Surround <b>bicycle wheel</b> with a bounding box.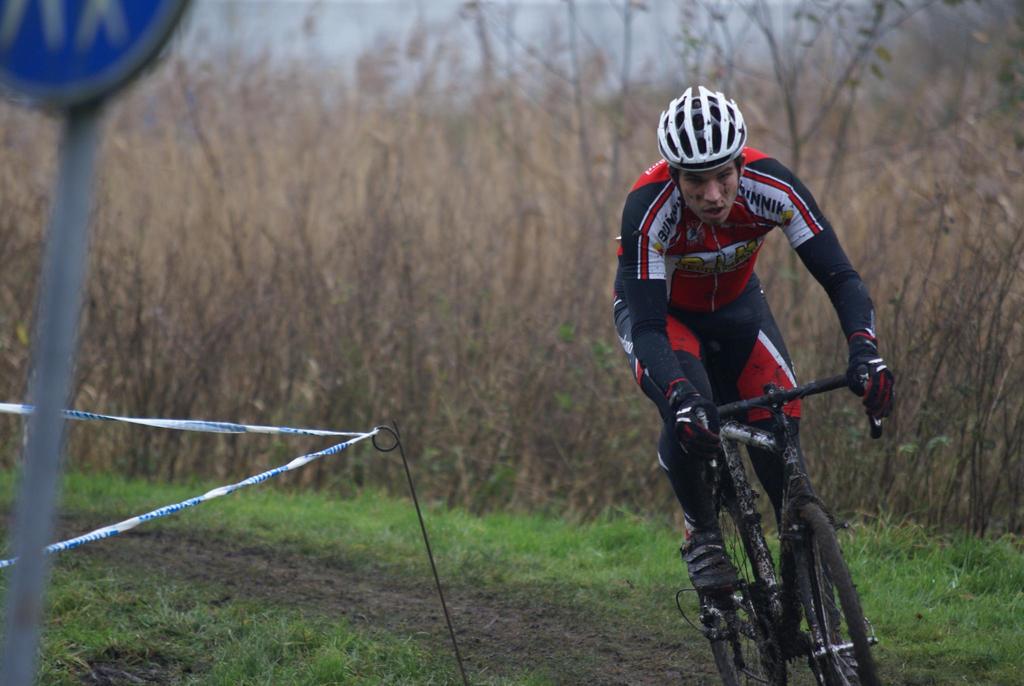
[696, 477, 792, 685].
